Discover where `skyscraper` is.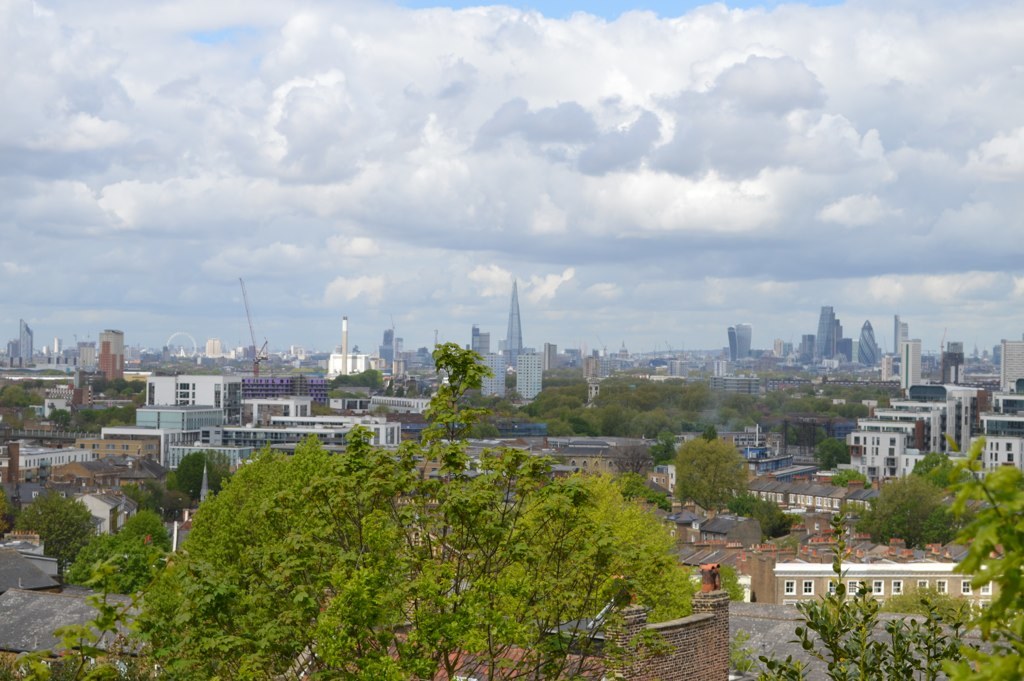
Discovered at (x1=817, y1=305, x2=841, y2=358).
